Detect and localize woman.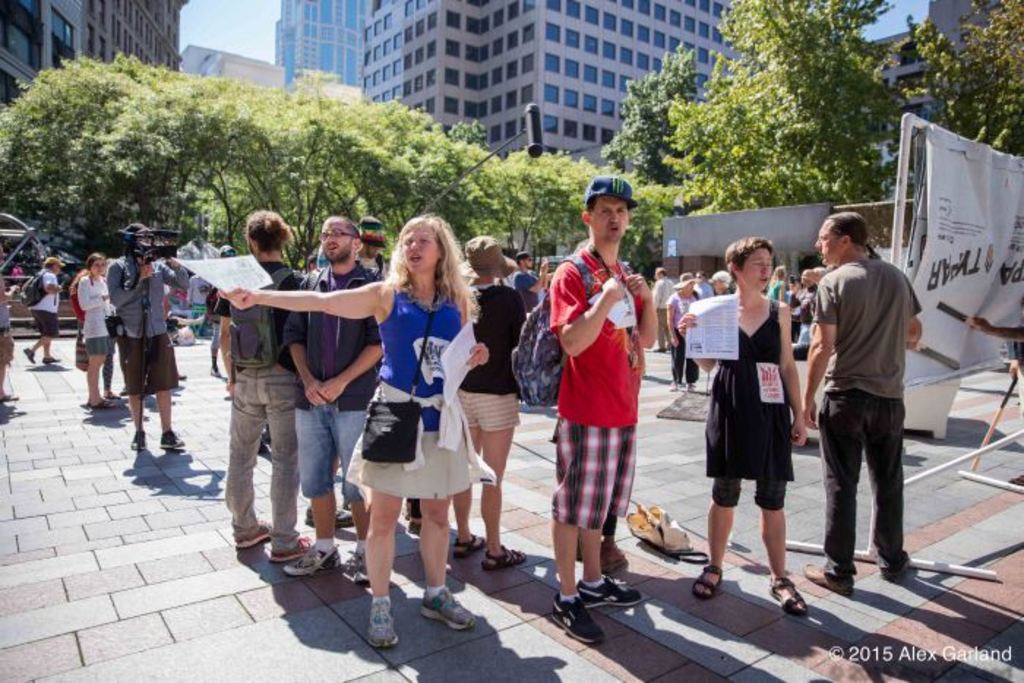
Localized at detection(663, 268, 704, 396).
